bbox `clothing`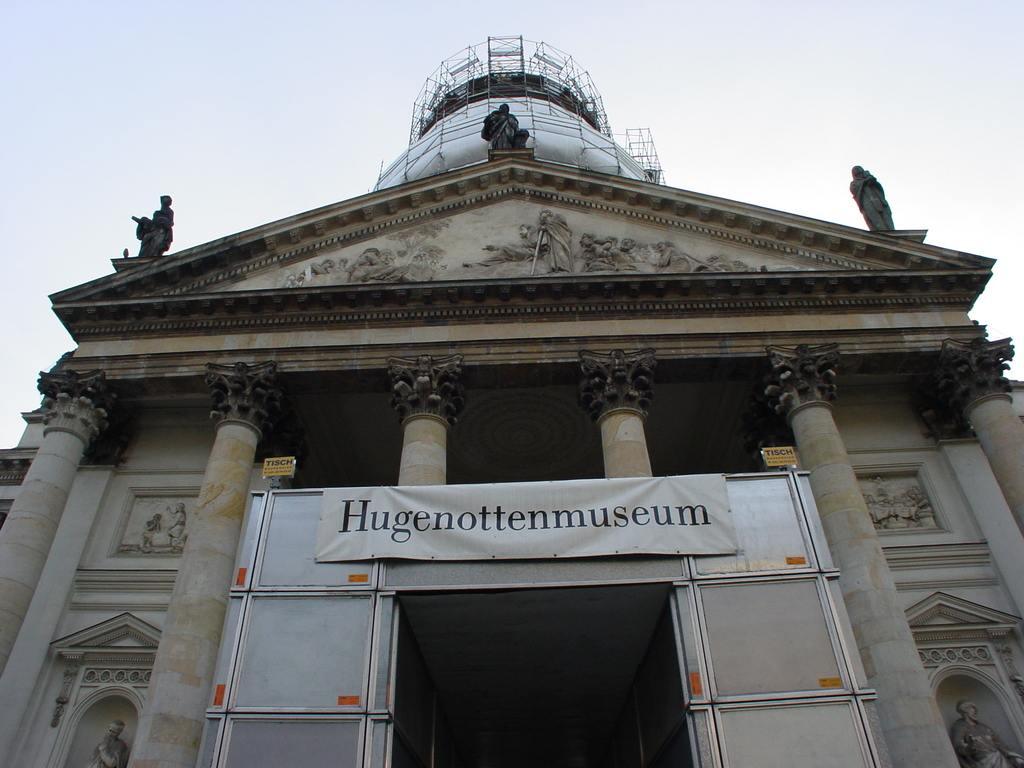
locate(332, 266, 355, 271)
